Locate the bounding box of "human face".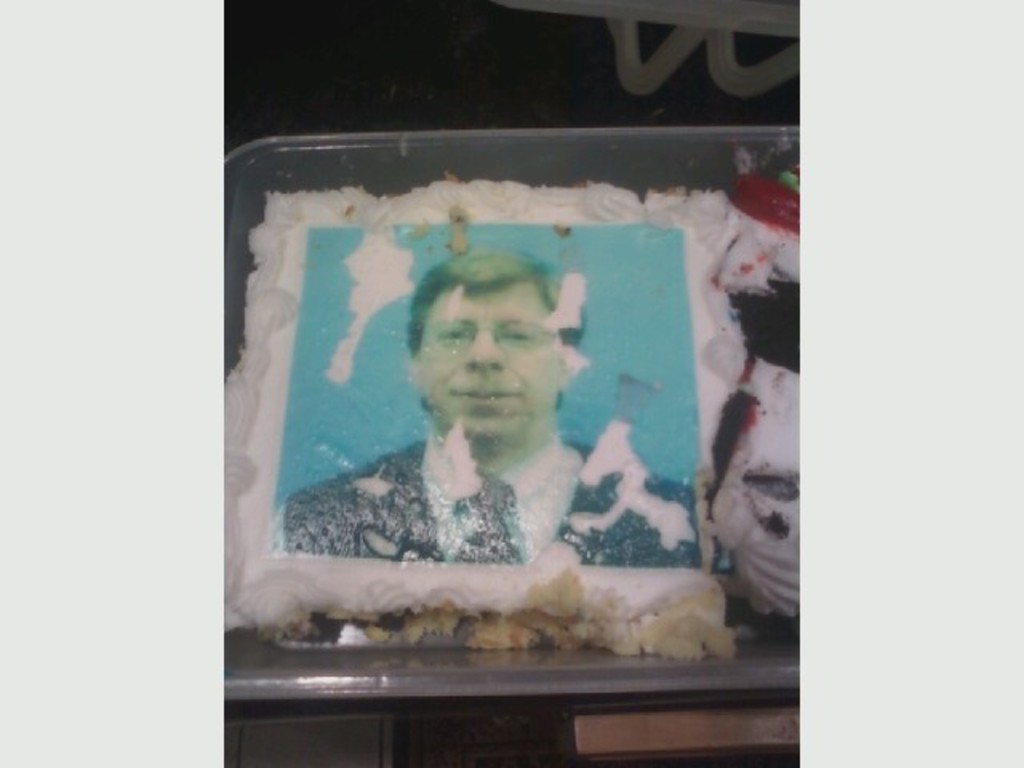
Bounding box: [x1=419, y1=290, x2=558, y2=438].
